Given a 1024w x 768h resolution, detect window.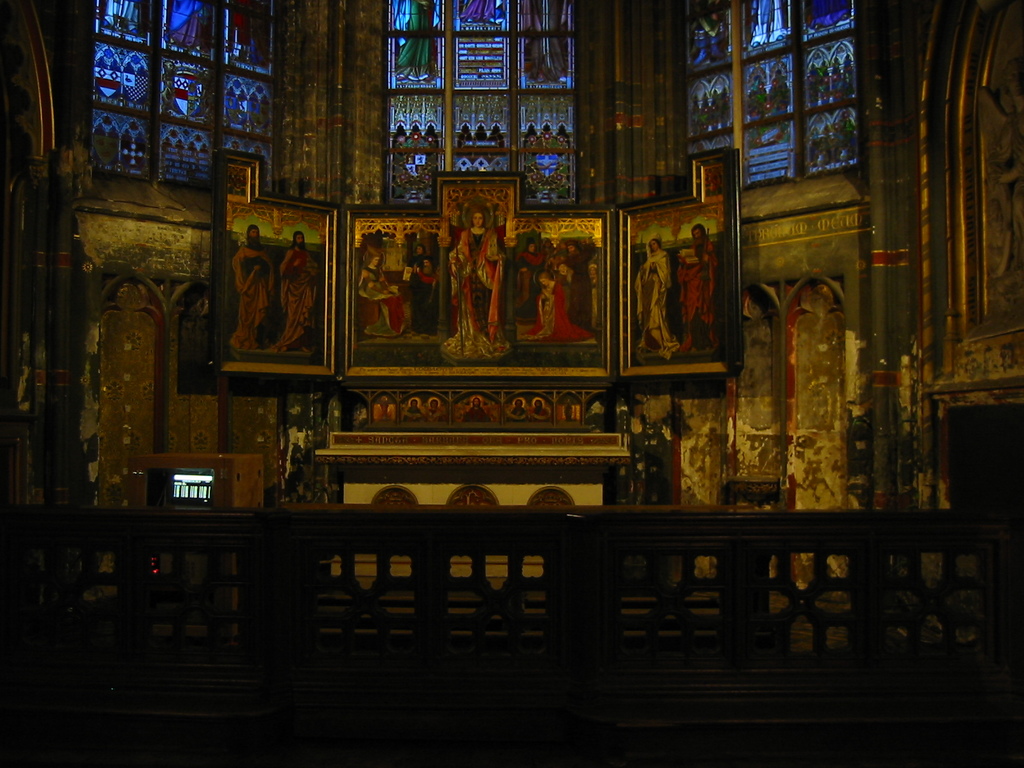
Rect(382, 0, 582, 211).
